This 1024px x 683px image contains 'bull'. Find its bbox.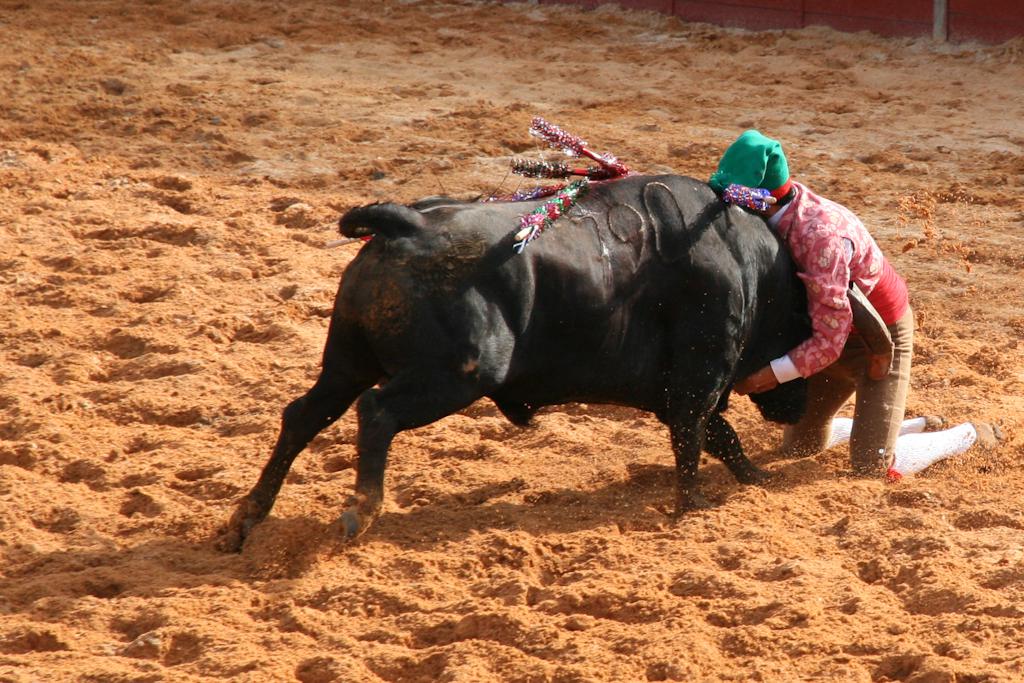
<bbox>209, 165, 814, 553</bbox>.
